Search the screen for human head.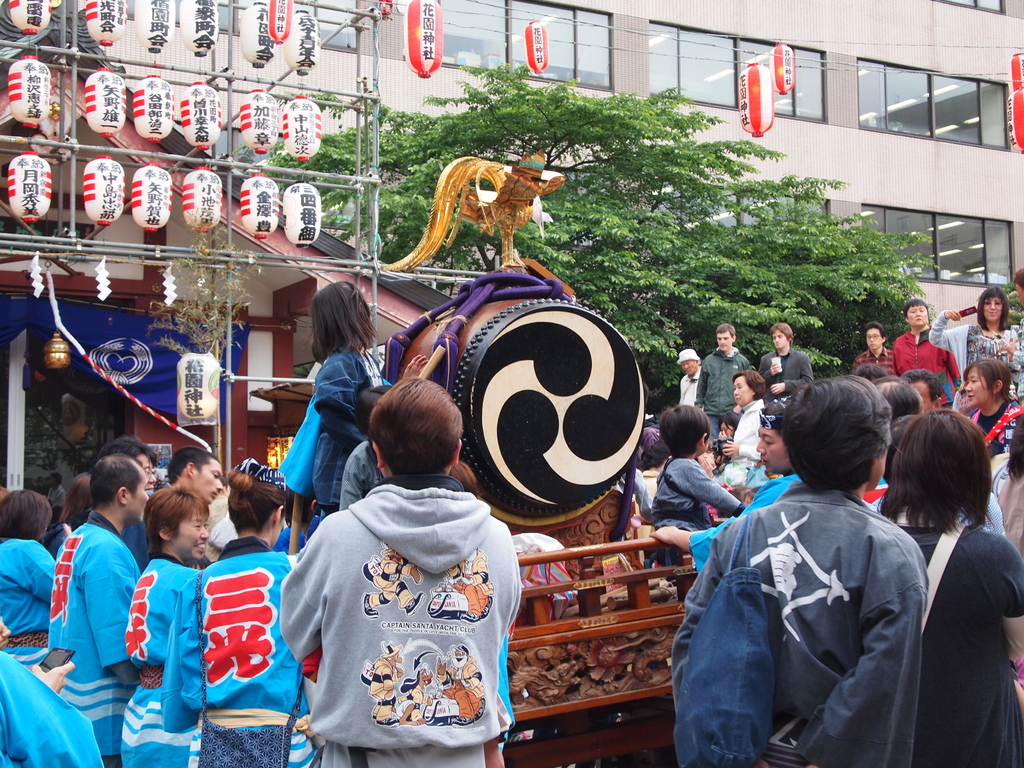
Found at bbox=(1013, 266, 1023, 309).
